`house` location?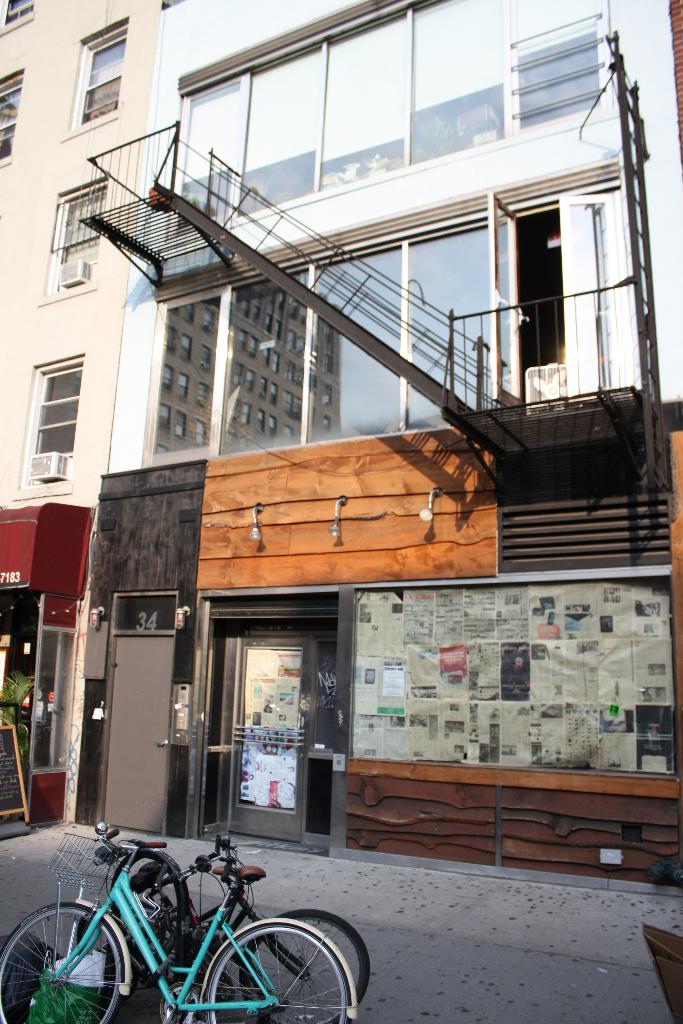
region(57, 0, 682, 884)
